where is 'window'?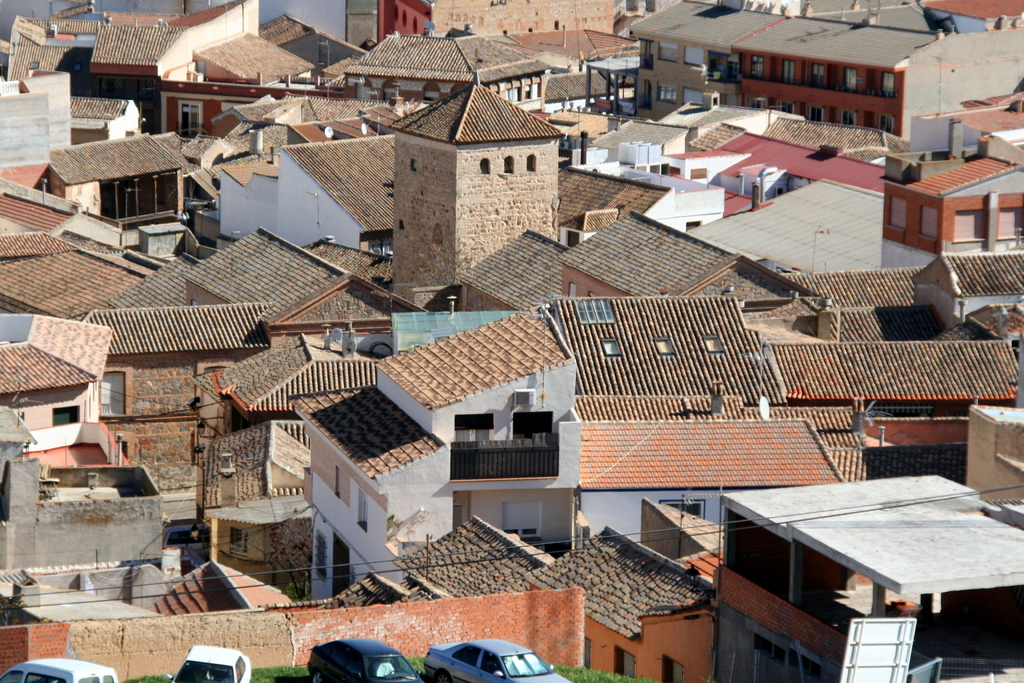
left=100, top=173, right=181, bottom=220.
